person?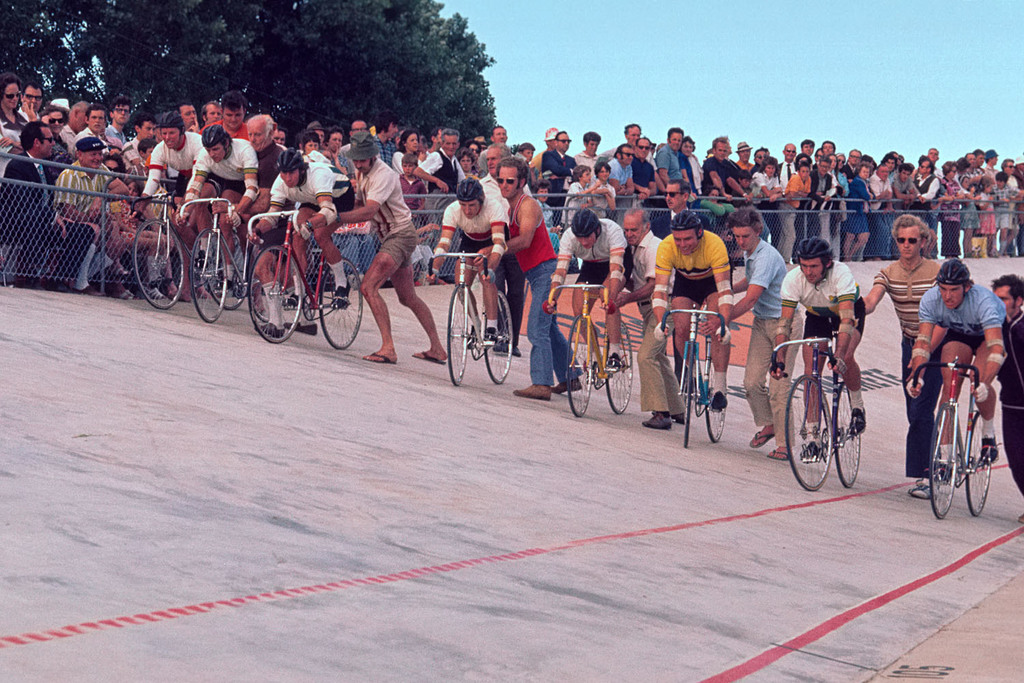
<bbox>770, 235, 864, 461</bbox>
